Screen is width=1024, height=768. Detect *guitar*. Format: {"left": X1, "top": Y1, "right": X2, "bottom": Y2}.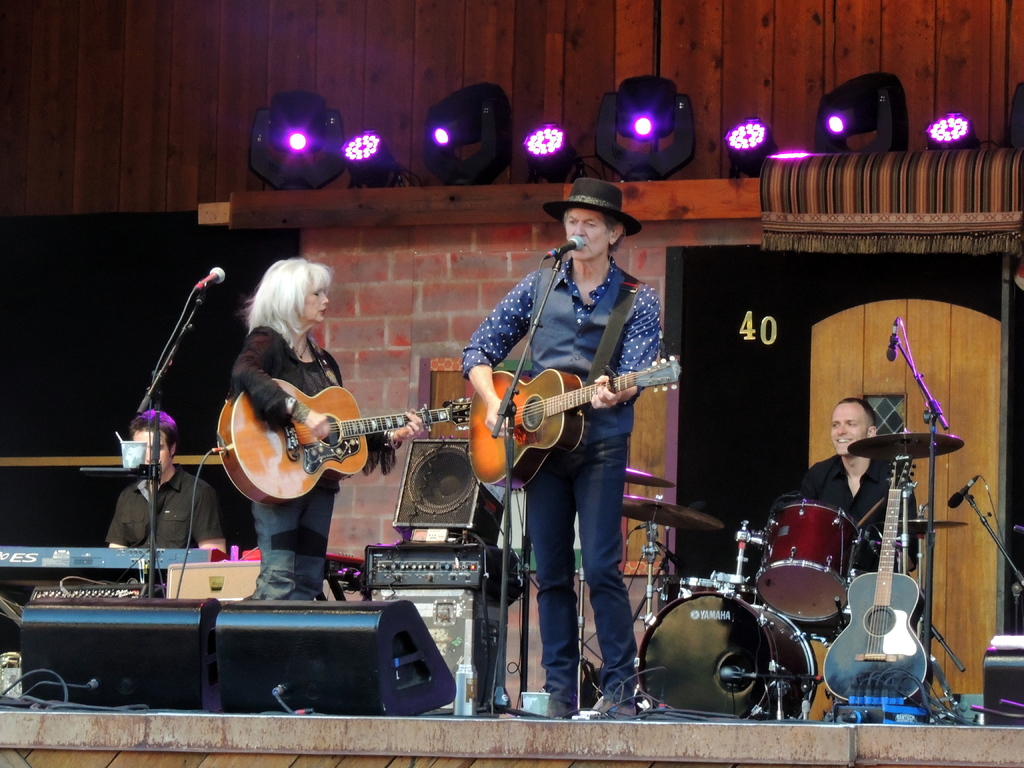
{"left": 826, "top": 450, "right": 918, "bottom": 708}.
